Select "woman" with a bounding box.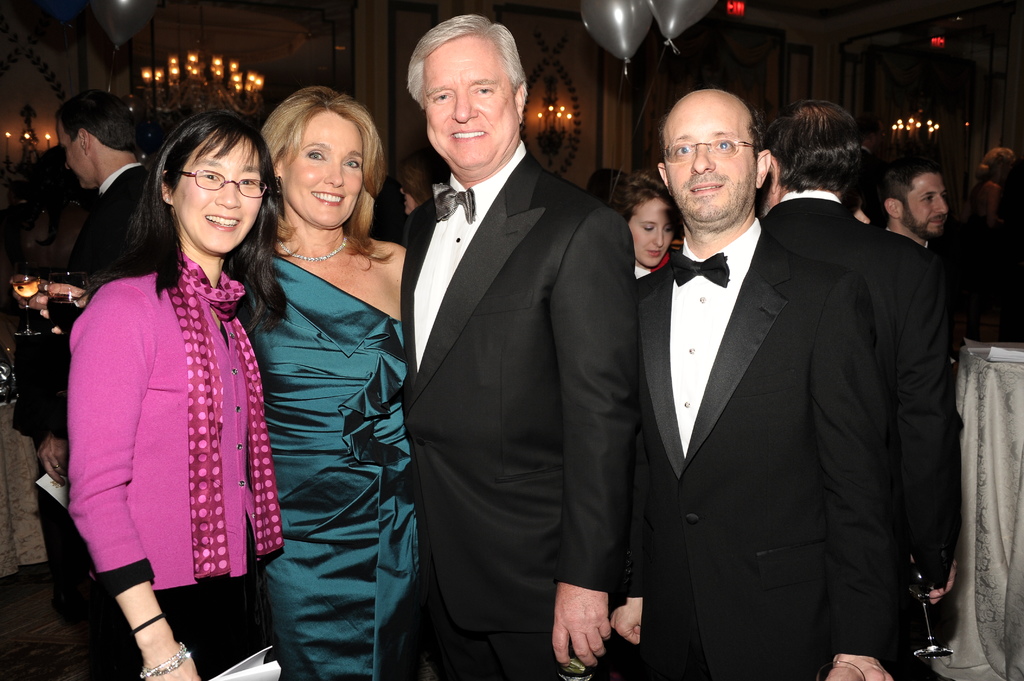
967,145,1010,228.
